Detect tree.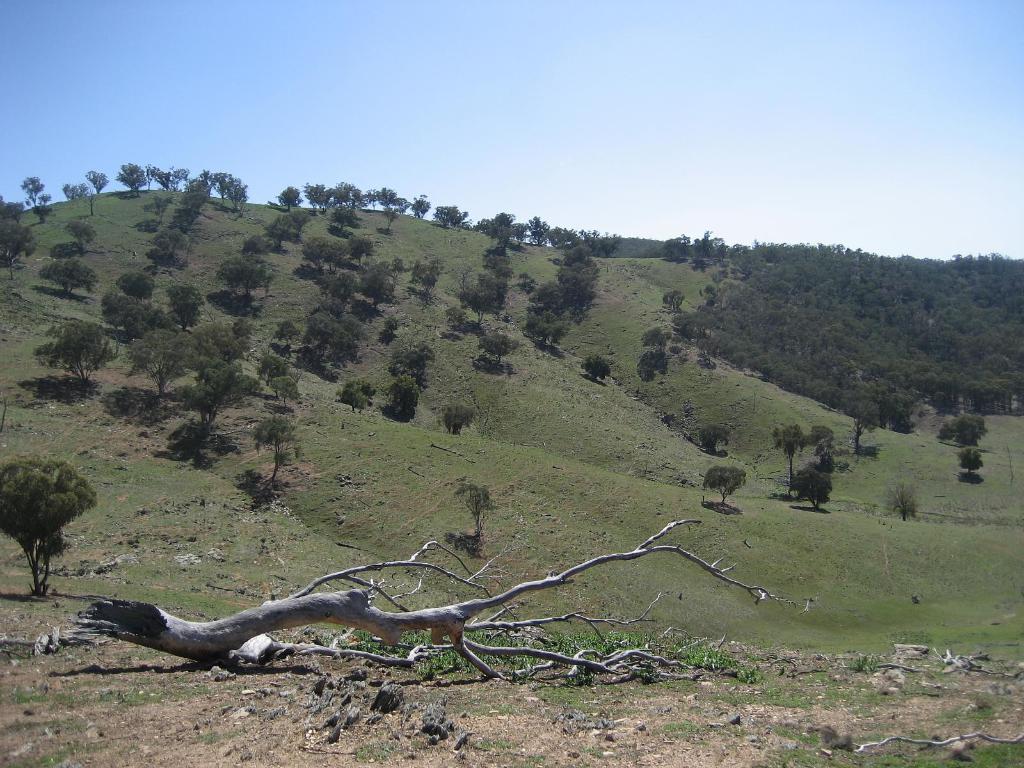
Detected at {"left": 0, "top": 454, "right": 99, "bottom": 588}.
